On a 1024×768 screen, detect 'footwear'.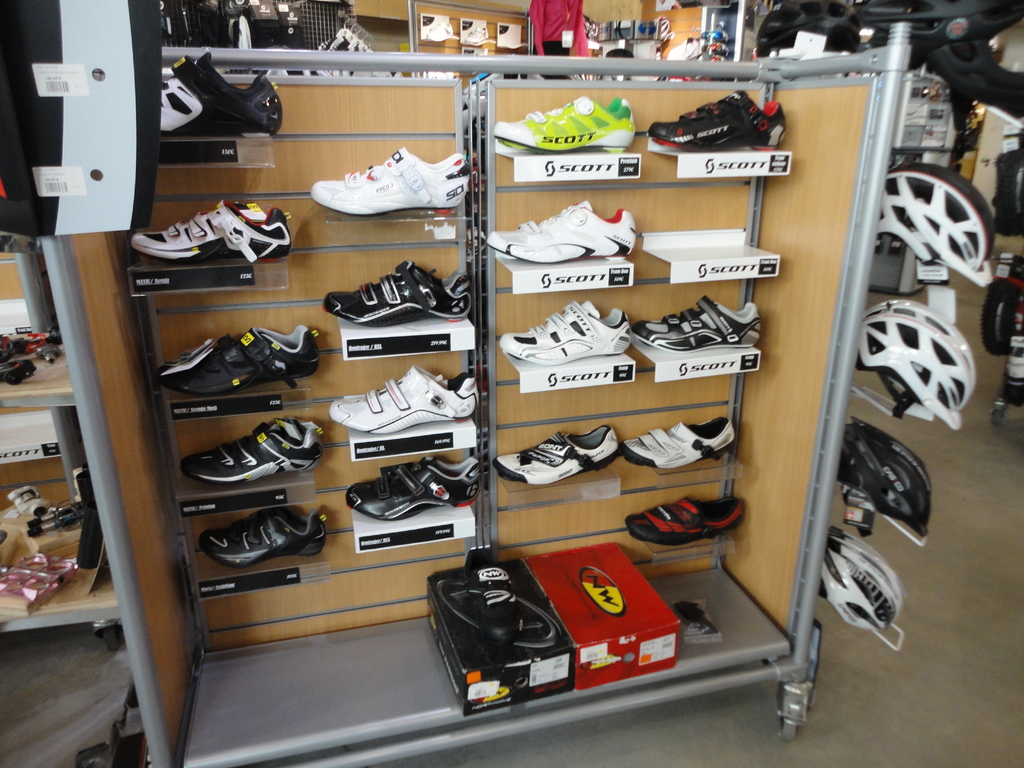
(left=494, top=294, right=637, bottom=364).
